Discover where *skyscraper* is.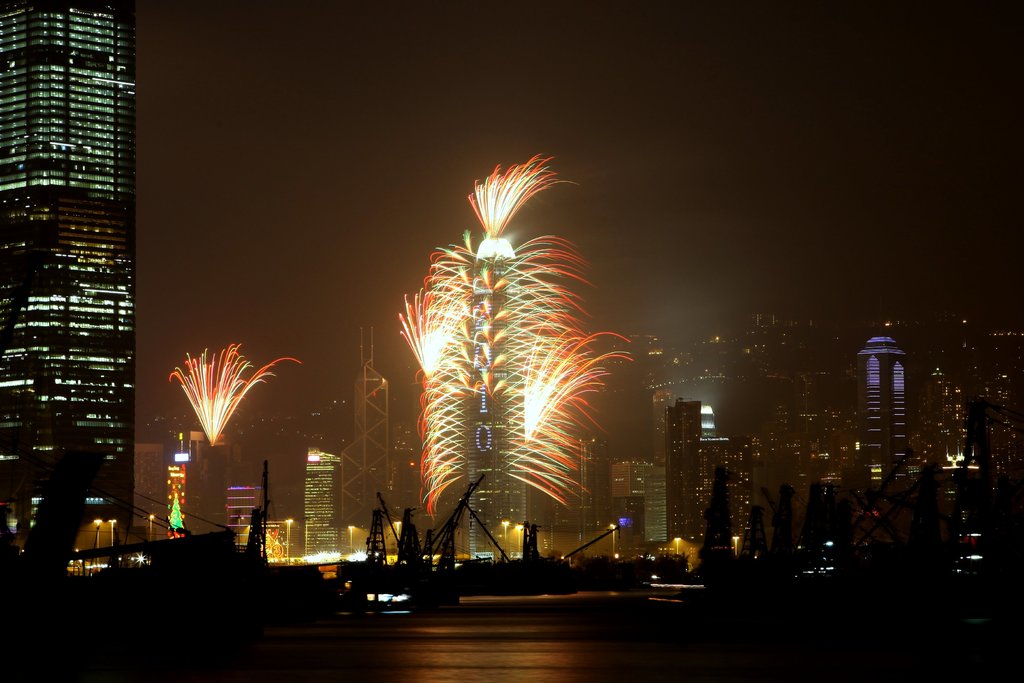
Discovered at [538,430,613,597].
